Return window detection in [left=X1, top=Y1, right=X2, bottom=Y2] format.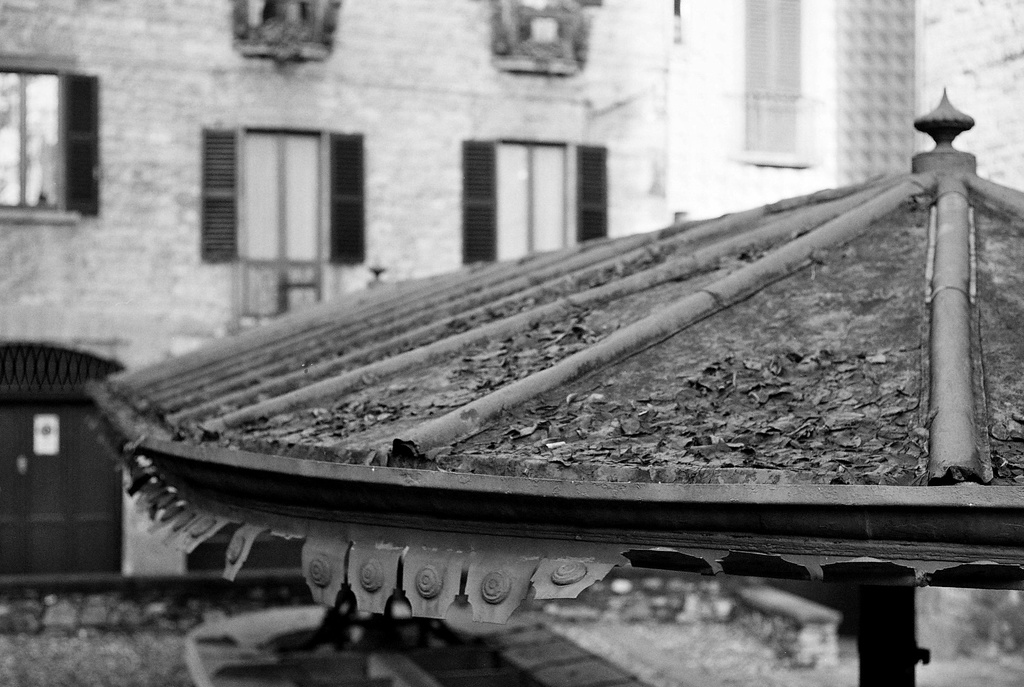
[left=209, top=104, right=354, bottom=265].
